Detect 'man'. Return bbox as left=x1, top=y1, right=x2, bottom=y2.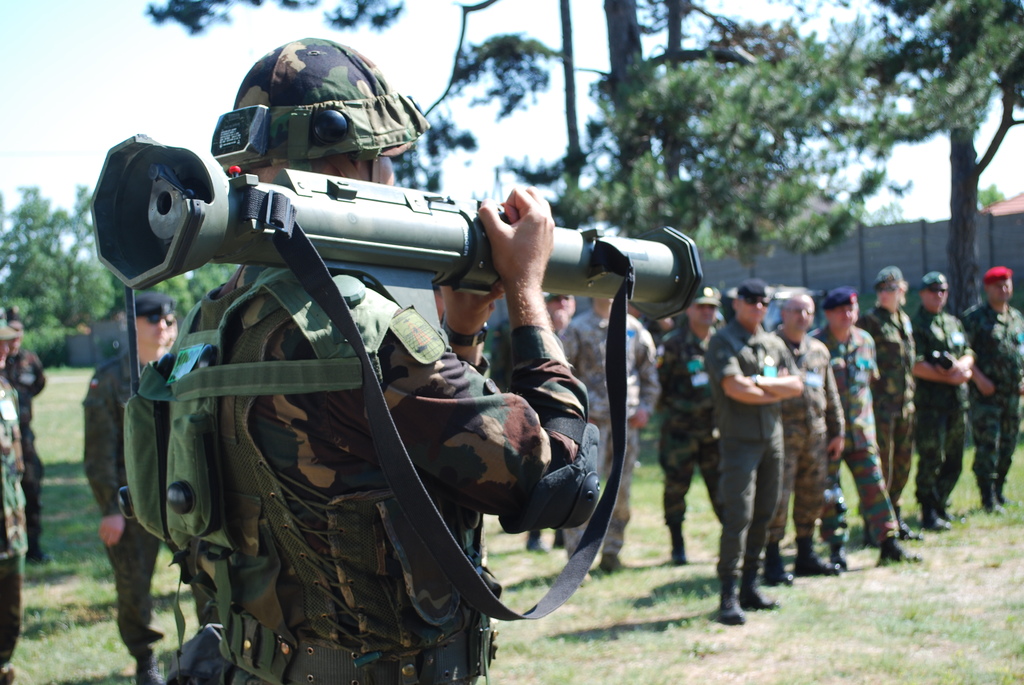
left=84, top=287, right=213, bottom=677.
